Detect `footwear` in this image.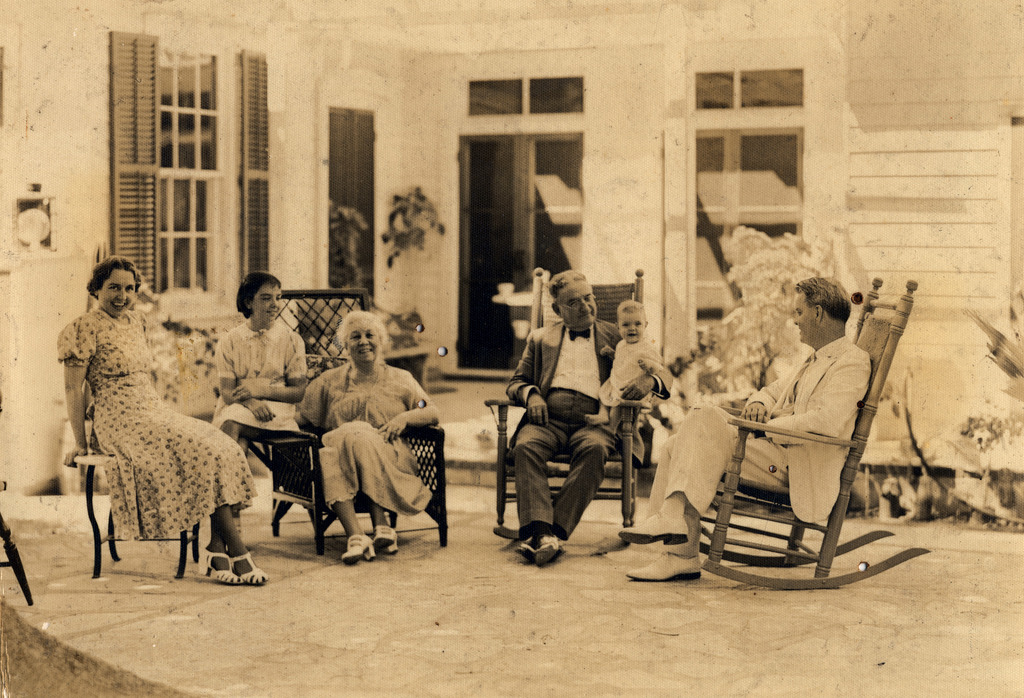
Detection: {"left": 198, "top": 546, "right": 242, "bottom": 583}.
